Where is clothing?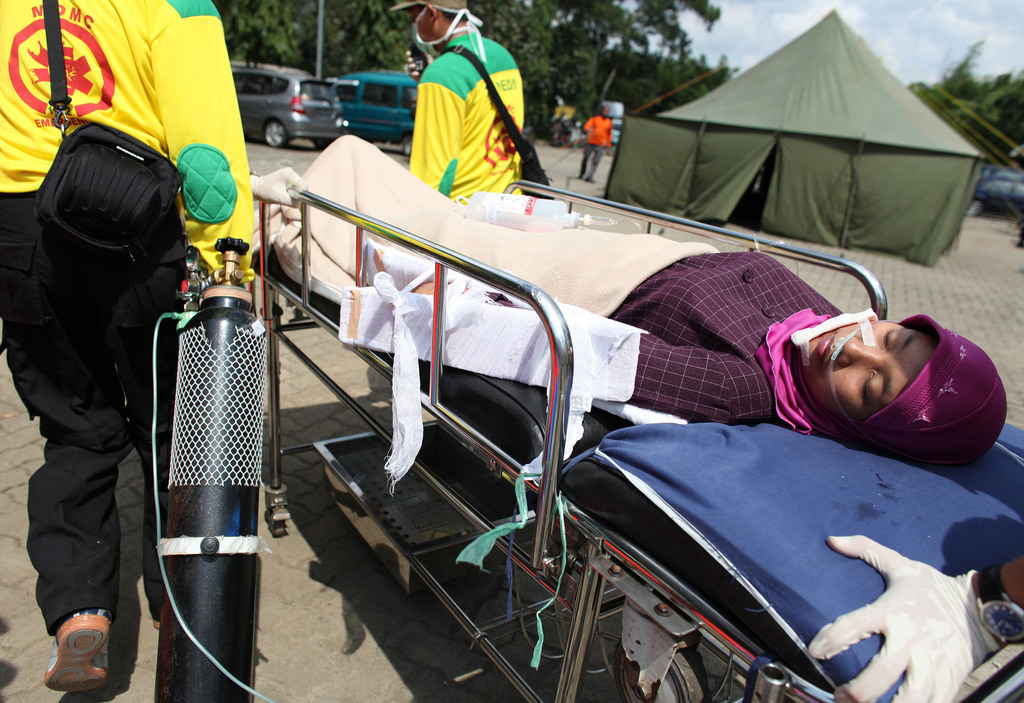
[x1=0, y1=0, x2=250, y2=629].
